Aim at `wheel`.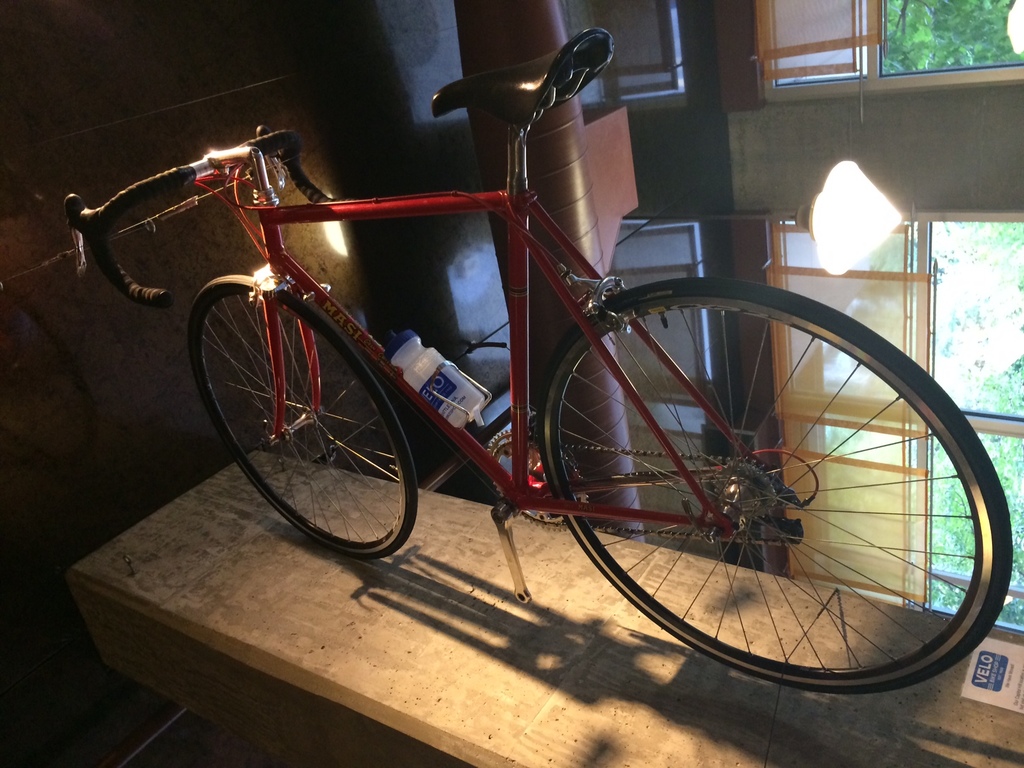
Aimed at locate(541, 282, 1010, 697).
